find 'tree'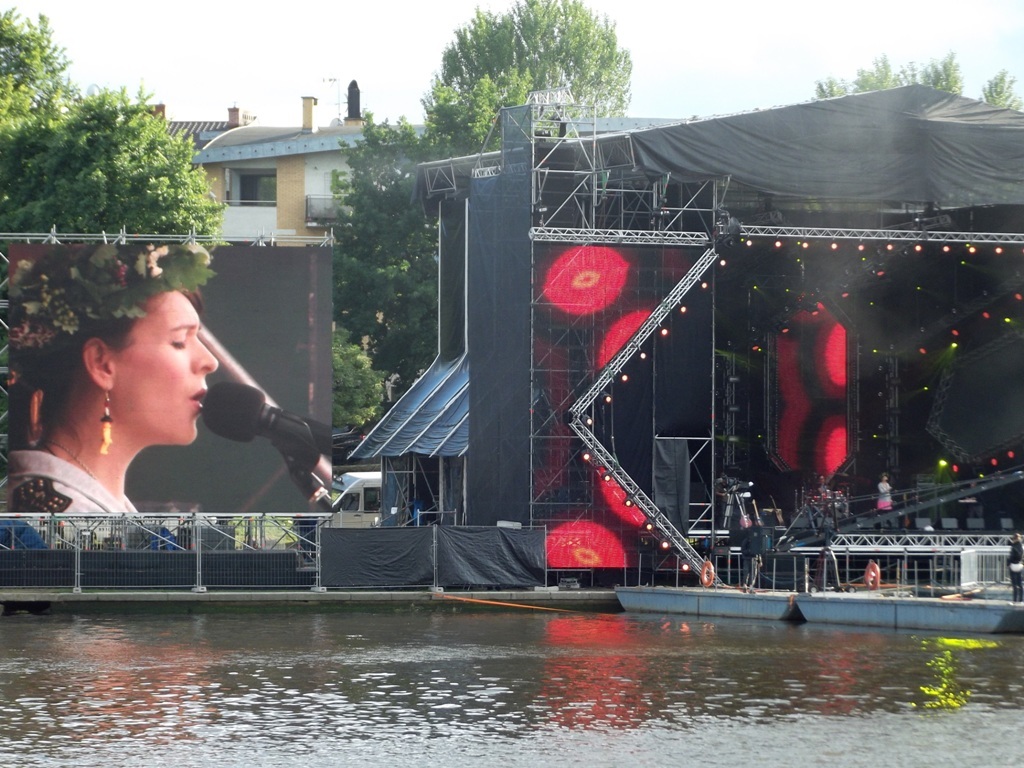
[x1=322, y1=113, x2=436, y2=398]
